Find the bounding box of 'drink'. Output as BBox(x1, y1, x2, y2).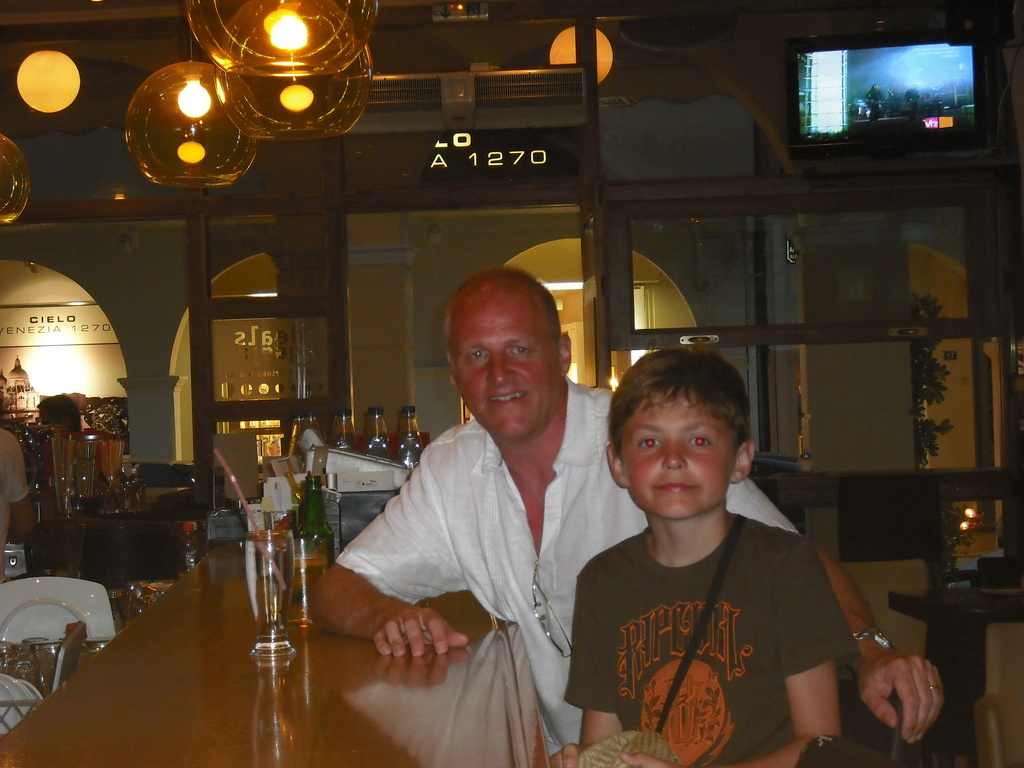
BBox(330, 428, 355, 450).
